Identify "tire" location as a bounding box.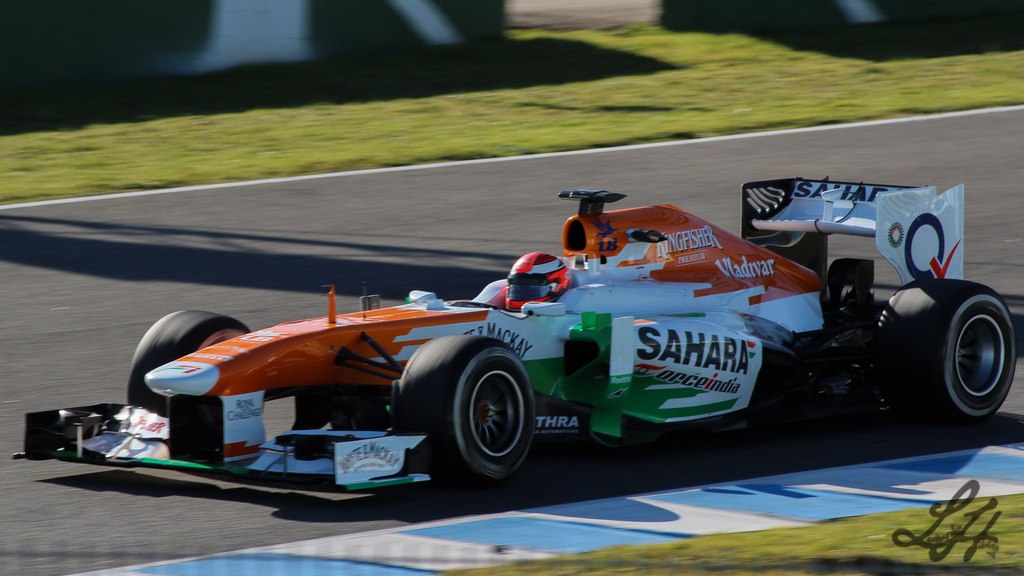
bbox(124, 308, 254, 413).
